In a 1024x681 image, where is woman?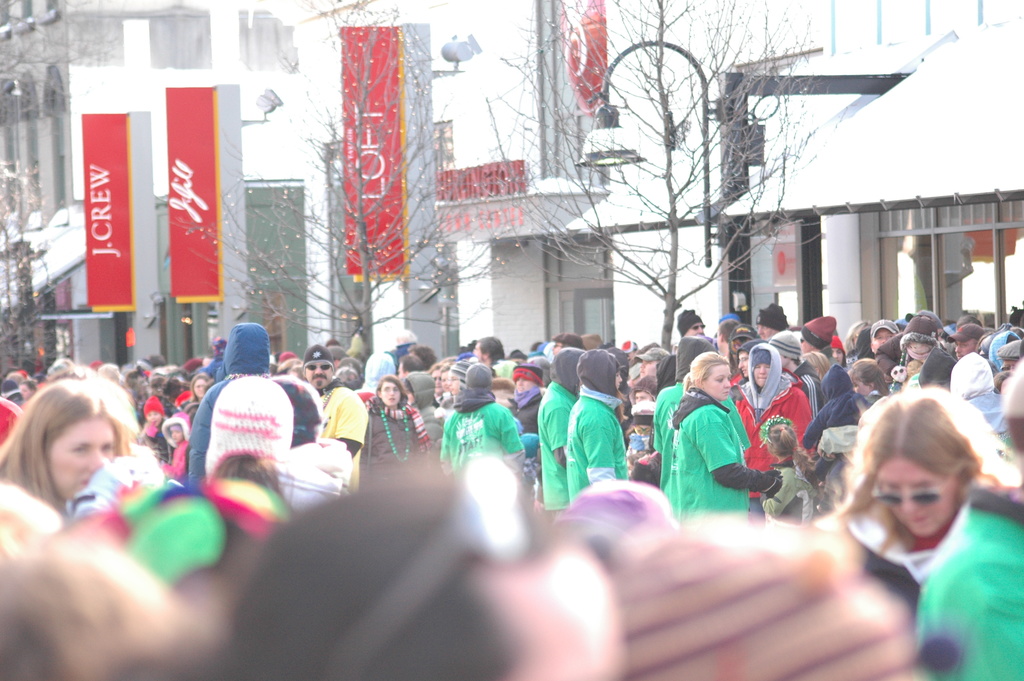
{"left": 813, "top": 393, "right": 1023, "bottom": 680}.
